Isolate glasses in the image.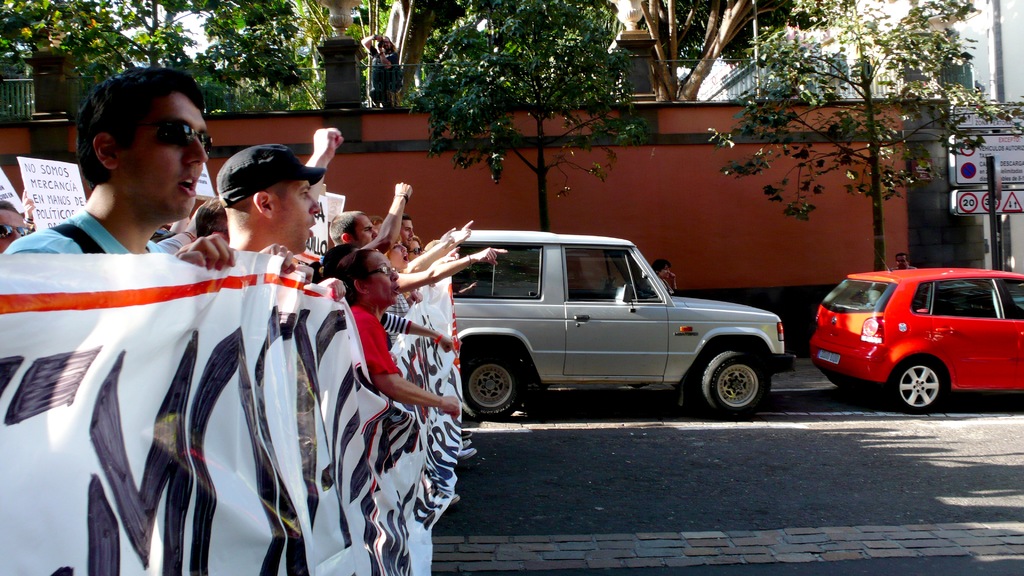
Isolated region: [124,119,215,160].
